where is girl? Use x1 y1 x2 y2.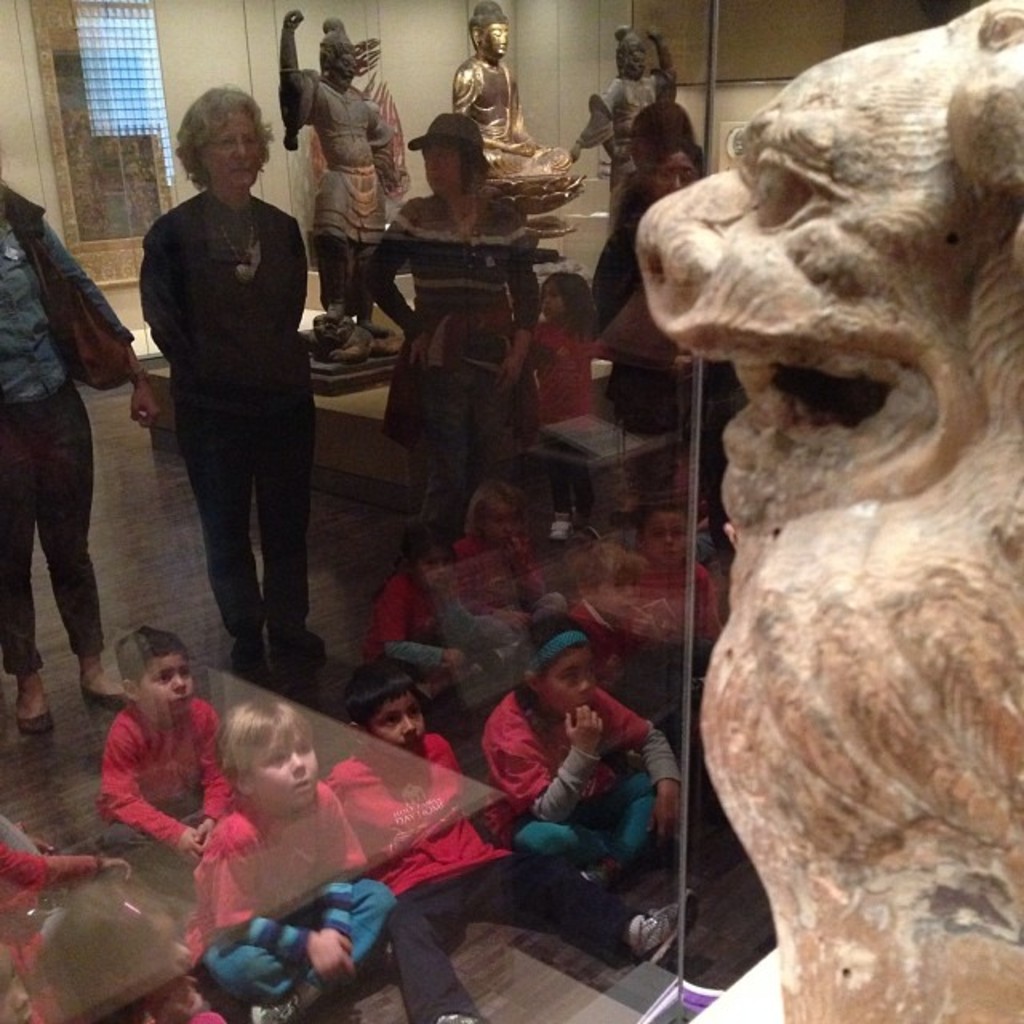
451 478 563 659.
